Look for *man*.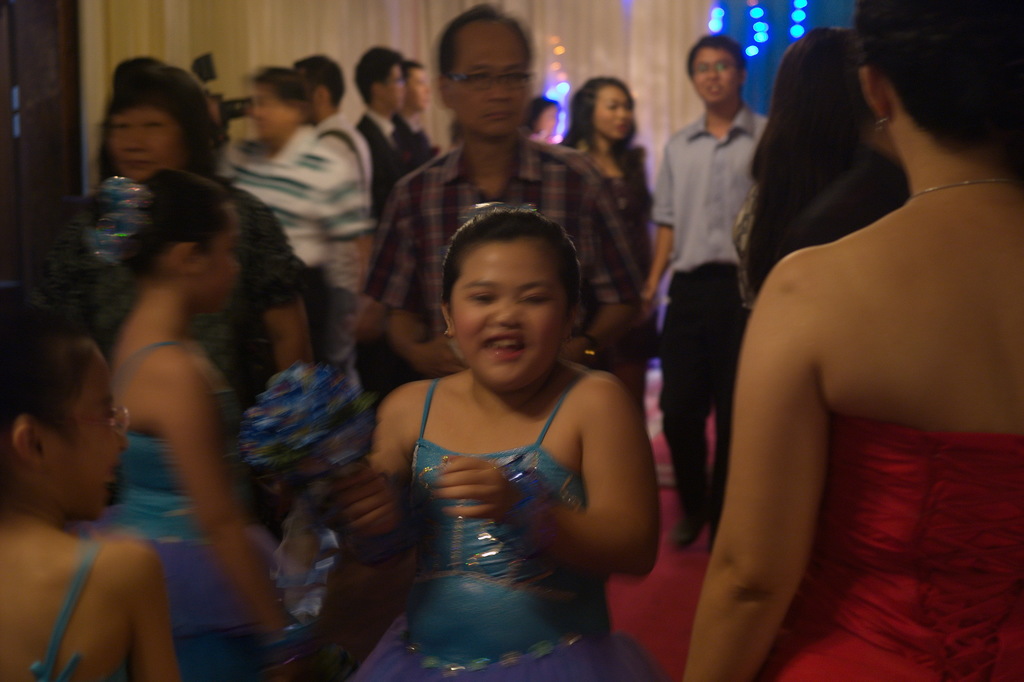
Found: bbox(353, 40, 426, 196).
